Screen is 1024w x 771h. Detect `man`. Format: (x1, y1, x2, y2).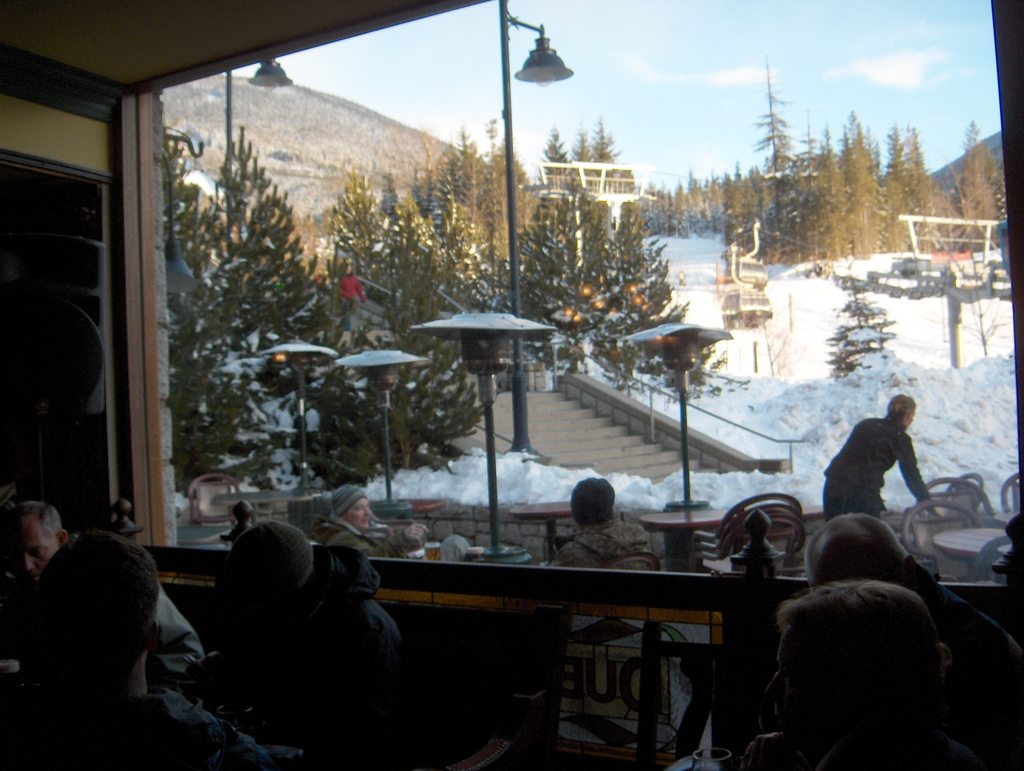
(783, 508, 1023, 770).
